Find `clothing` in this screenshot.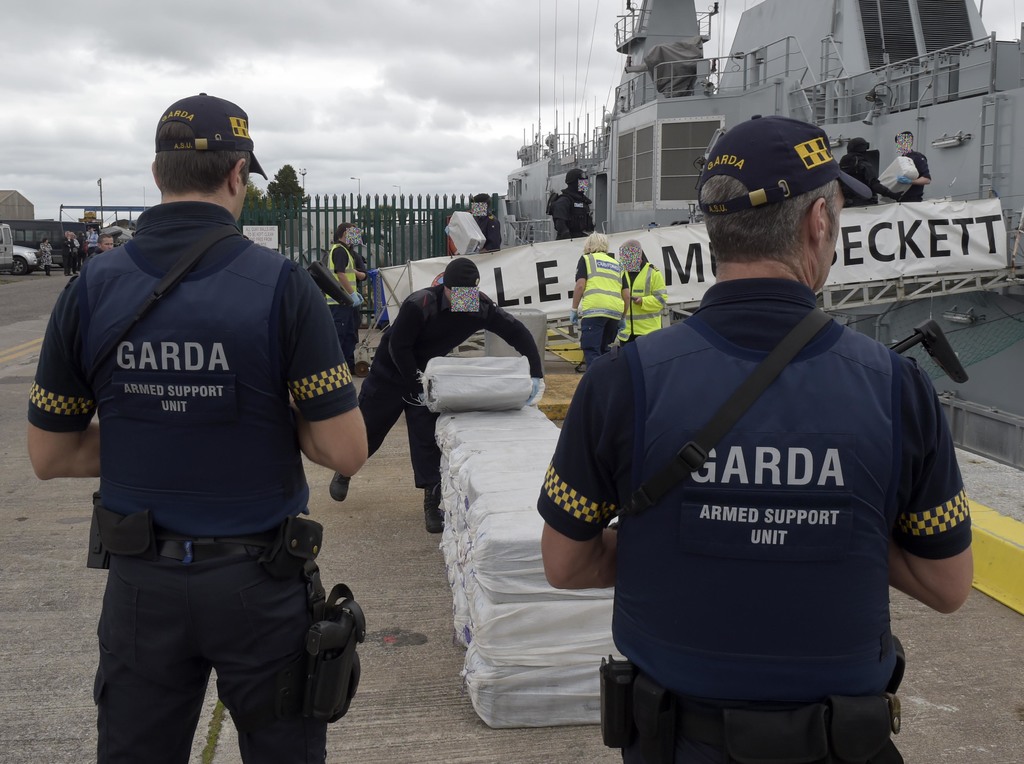
The bounding box for `clothing` is (x1=551, y1=190, x2=591, y2=243).
